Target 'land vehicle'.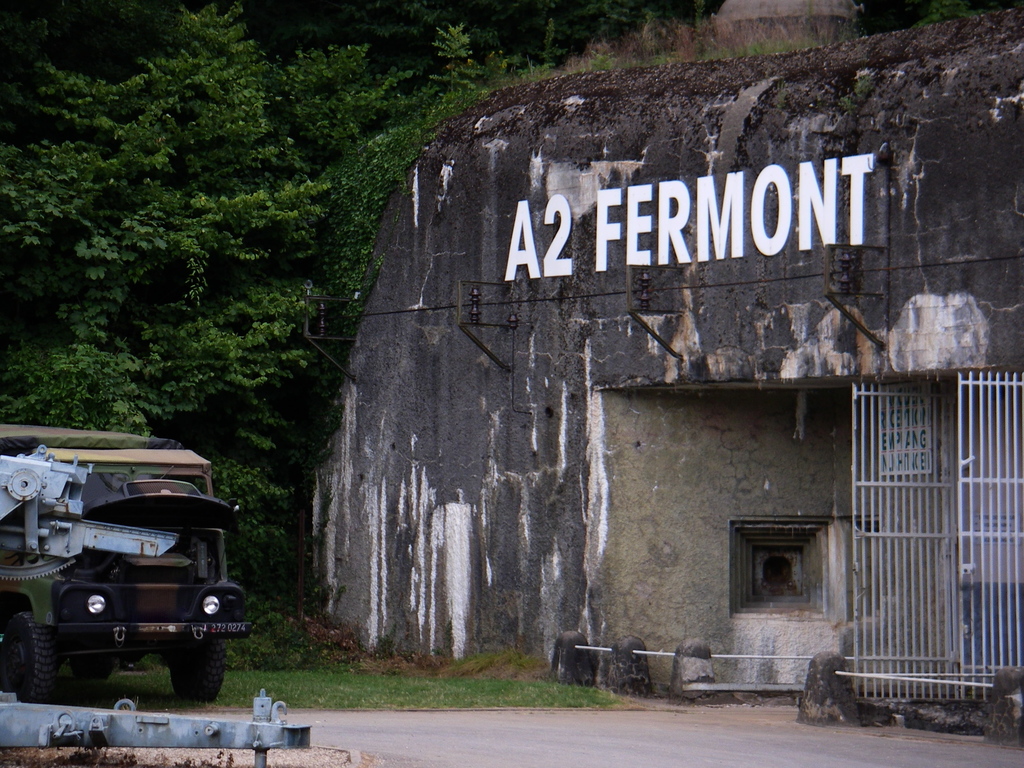
Target region: pyautogui.locateOnScreen(0, 441, 259, 712).
